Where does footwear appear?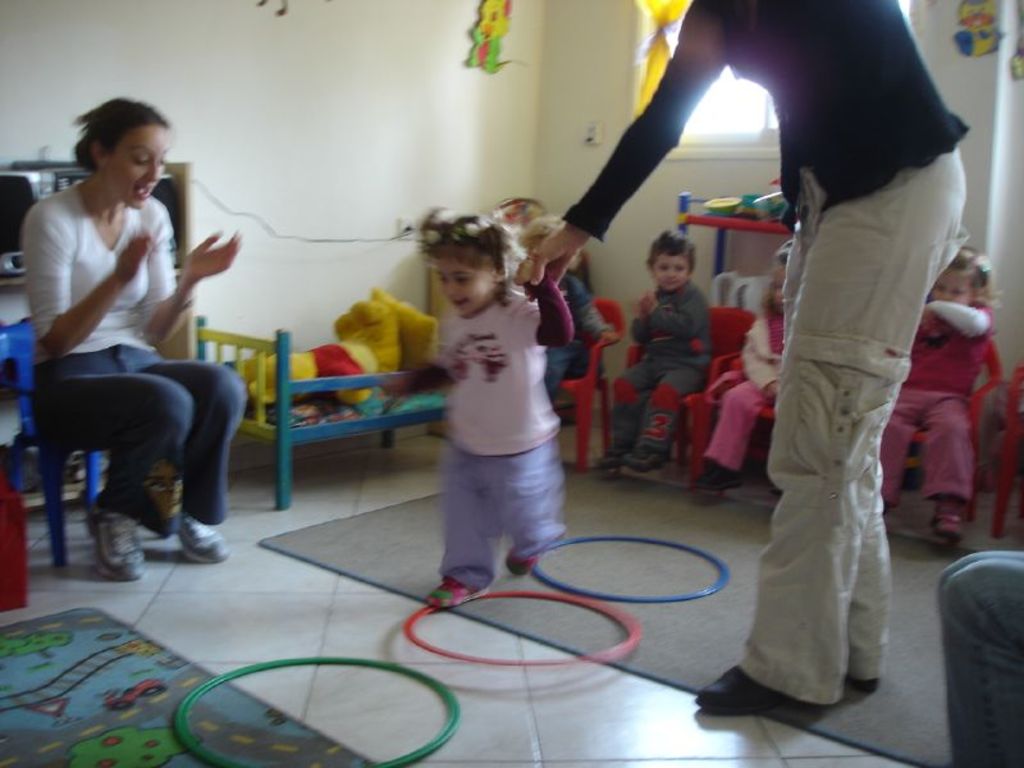
Appears at 844:657:883:690.
